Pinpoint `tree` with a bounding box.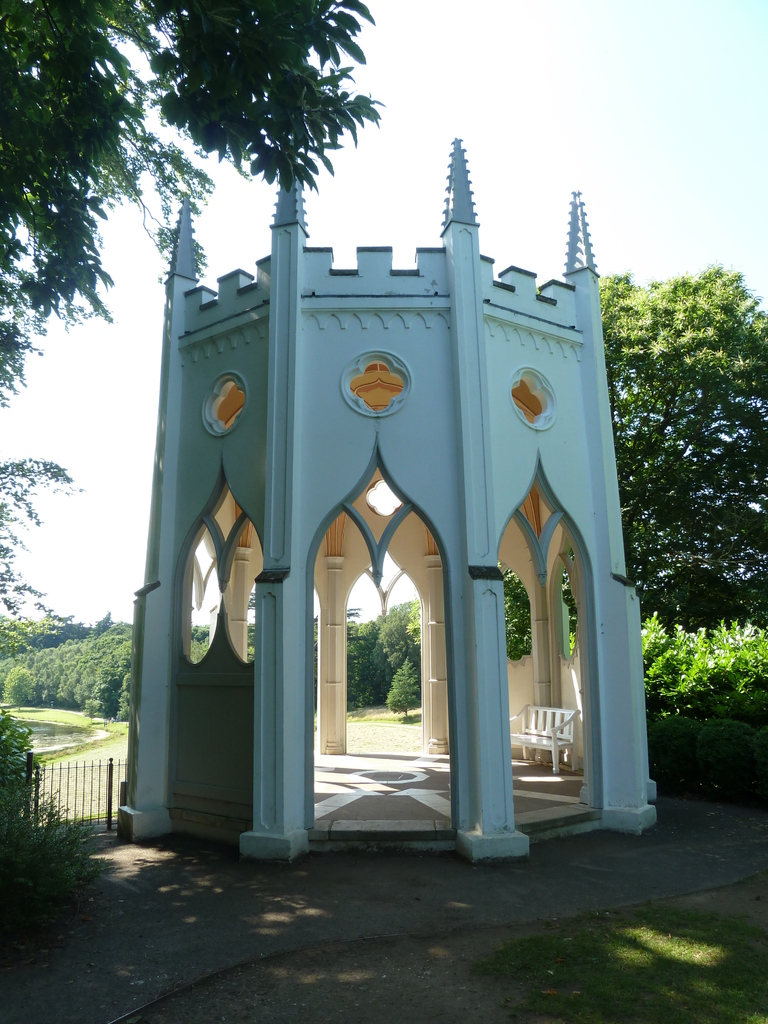
[x1=0, y1=0, x2=387, y2=412].
